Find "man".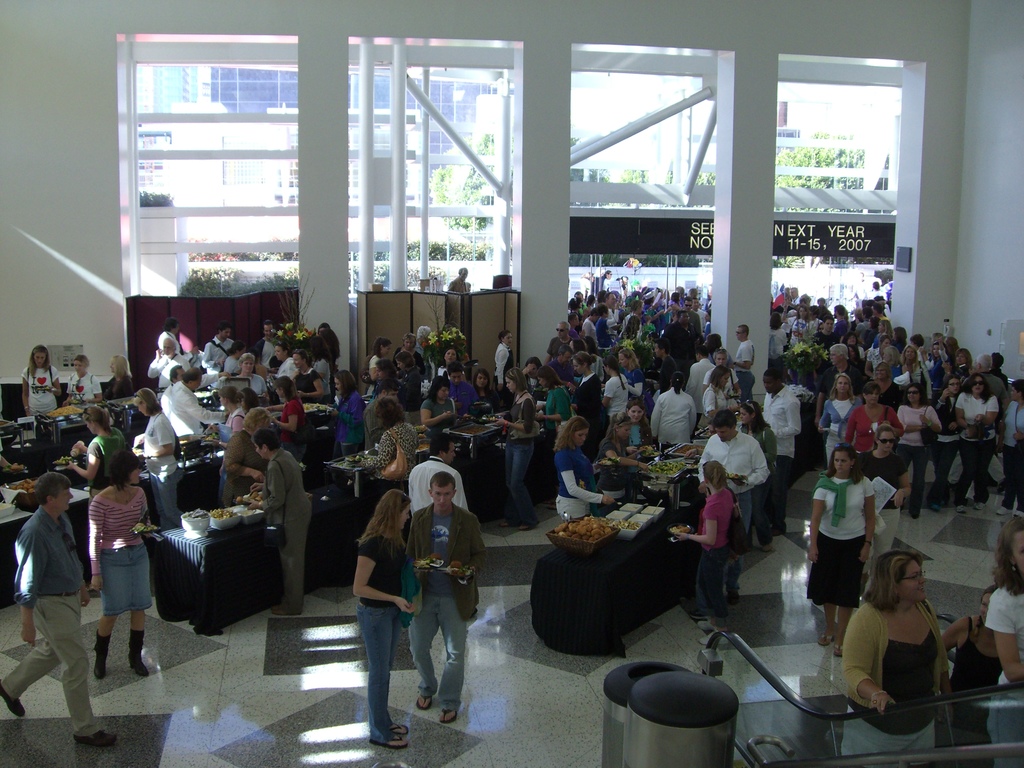
647/341/677/394.
